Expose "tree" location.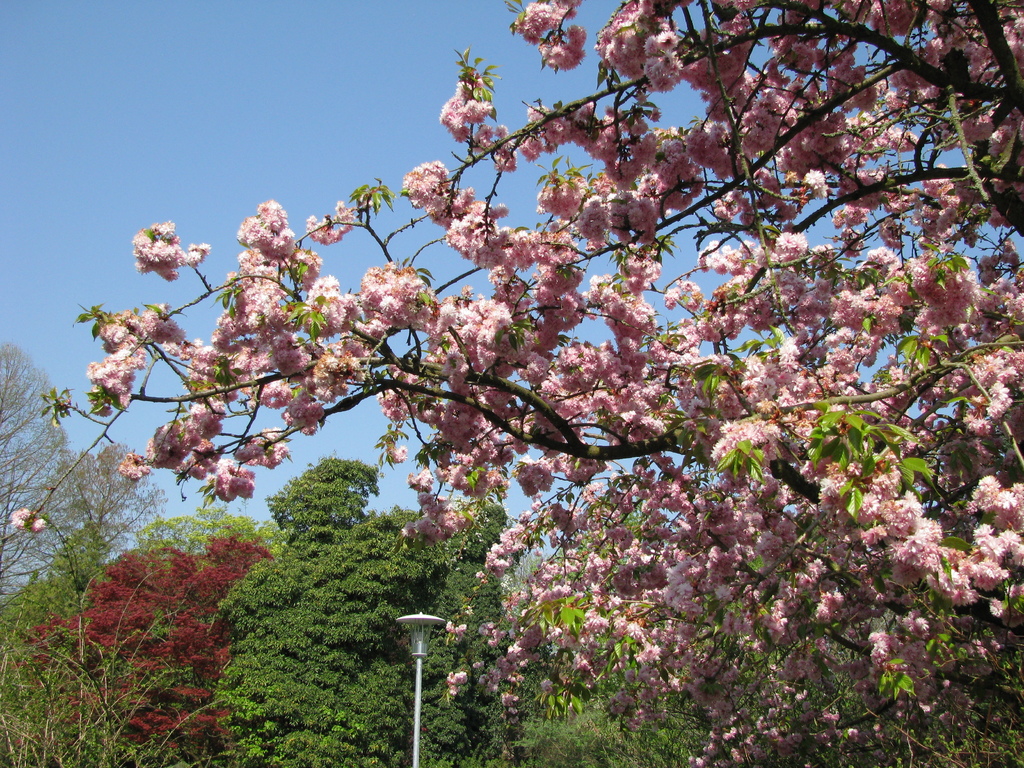
Exposed at {"left": 0, "top": 338, "right": 169, "bottom": 569}.
